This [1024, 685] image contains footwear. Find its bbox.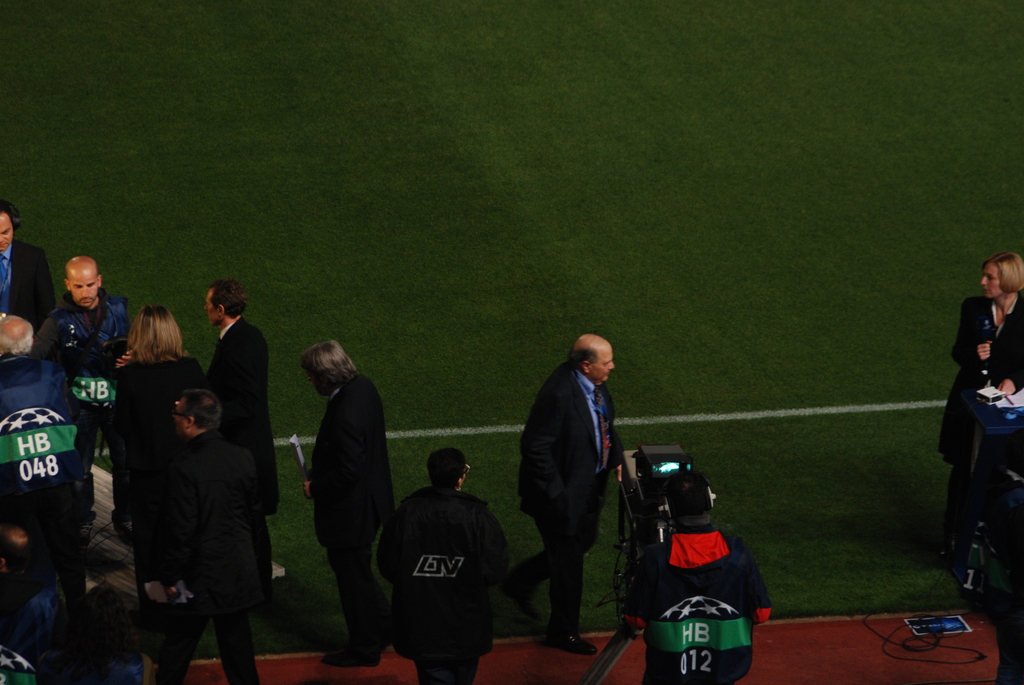
x1=548 y1=631 x2=598 y2=657.
